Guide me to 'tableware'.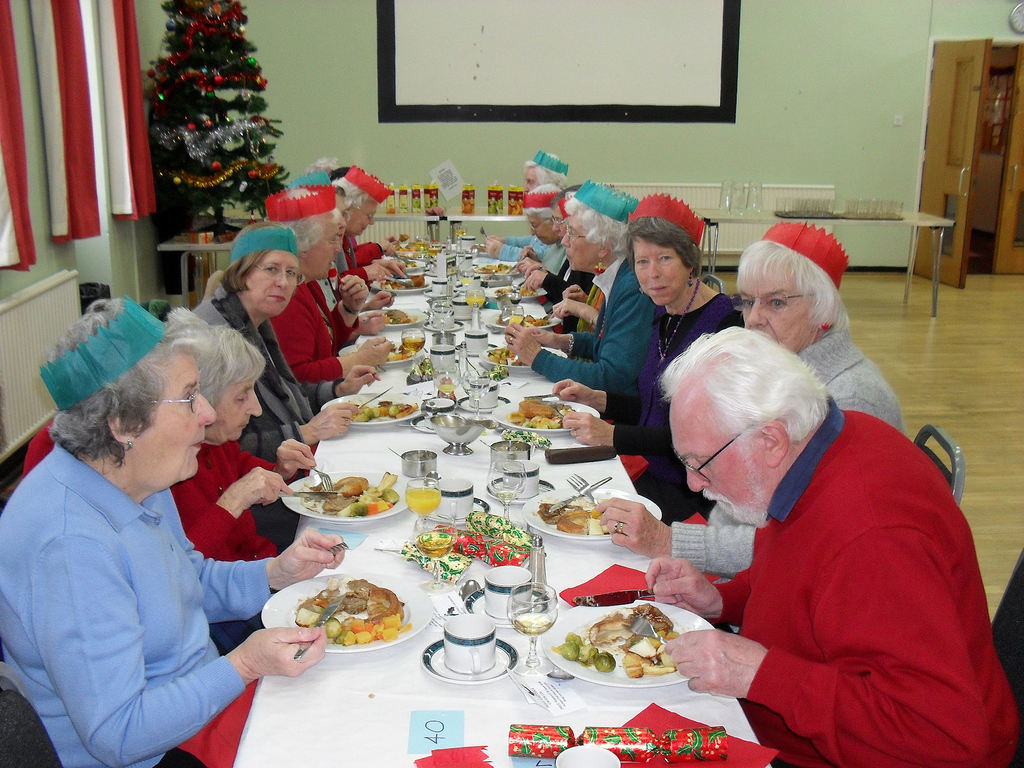
Guidance: {"x1": 572, "y1": 588, "x2": 658, "y2": 605}.
